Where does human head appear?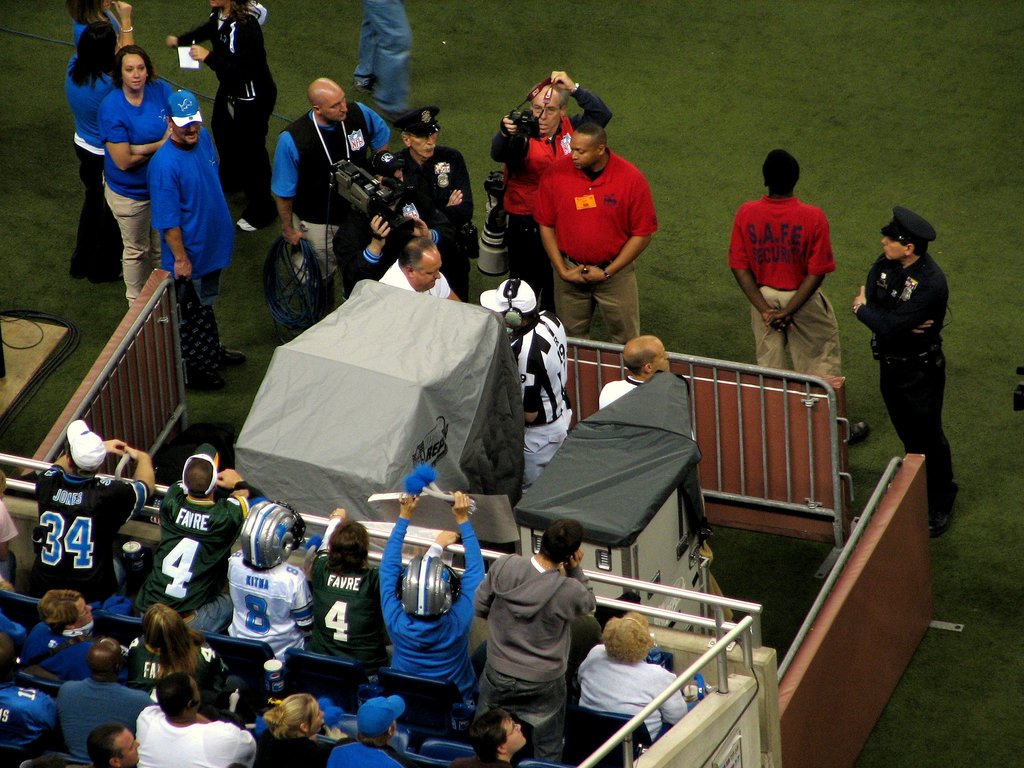
Appears at rect(401, 237, 443, 291).
